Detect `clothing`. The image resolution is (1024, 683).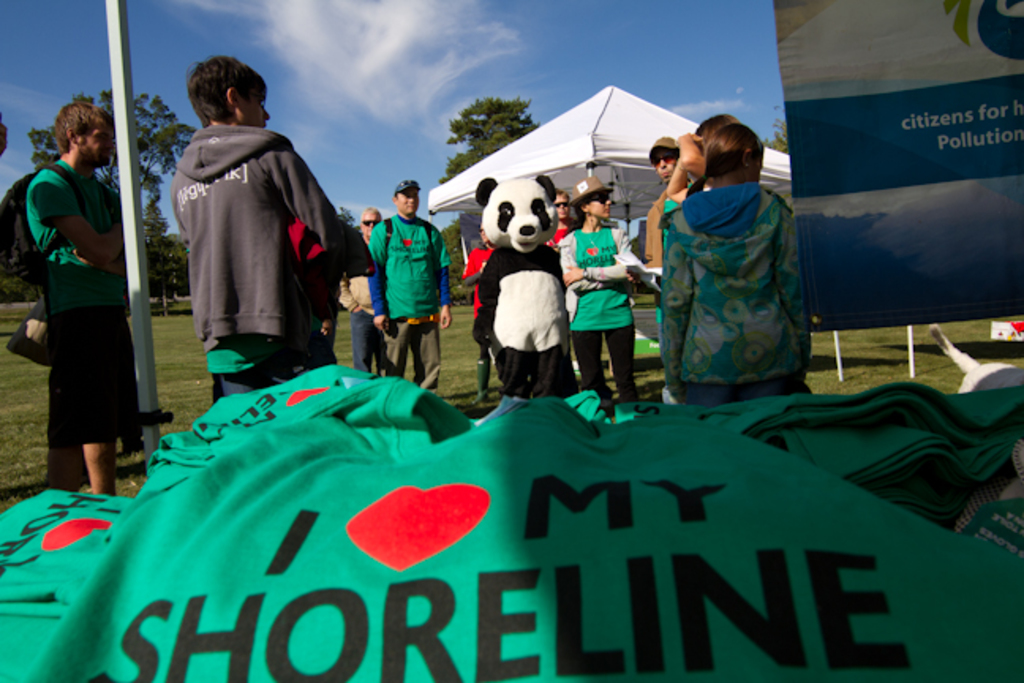
(466, 243, 493, 395).
